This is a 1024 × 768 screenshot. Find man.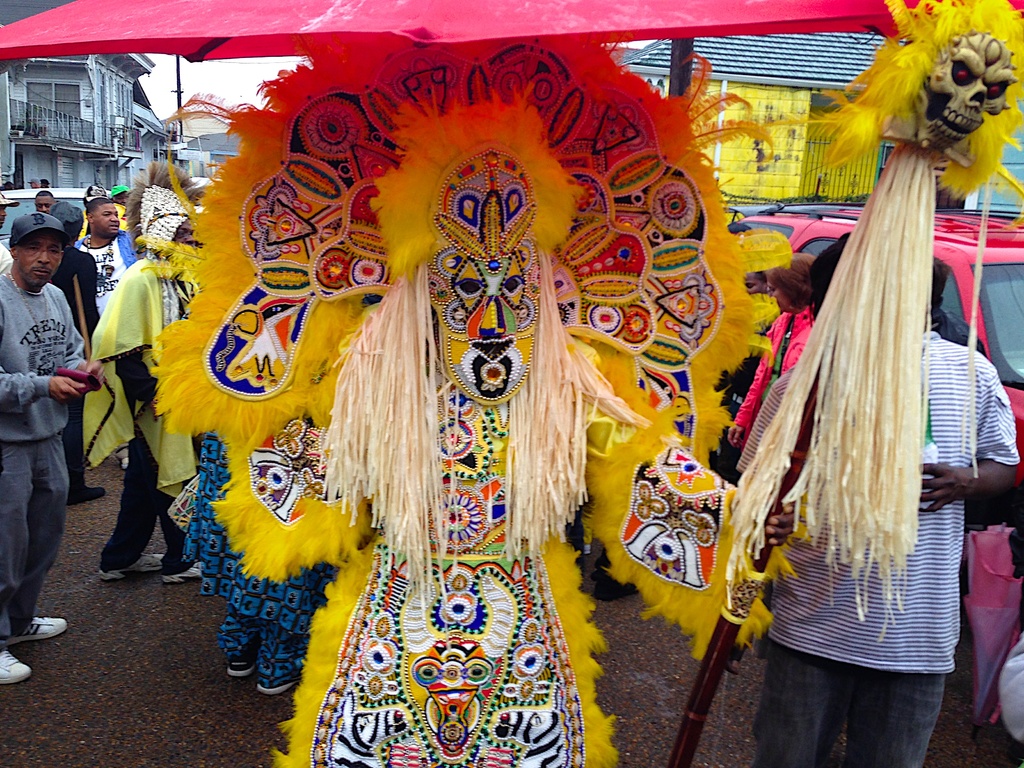
Bounding box: Rect(42, 198, 100, 507).
